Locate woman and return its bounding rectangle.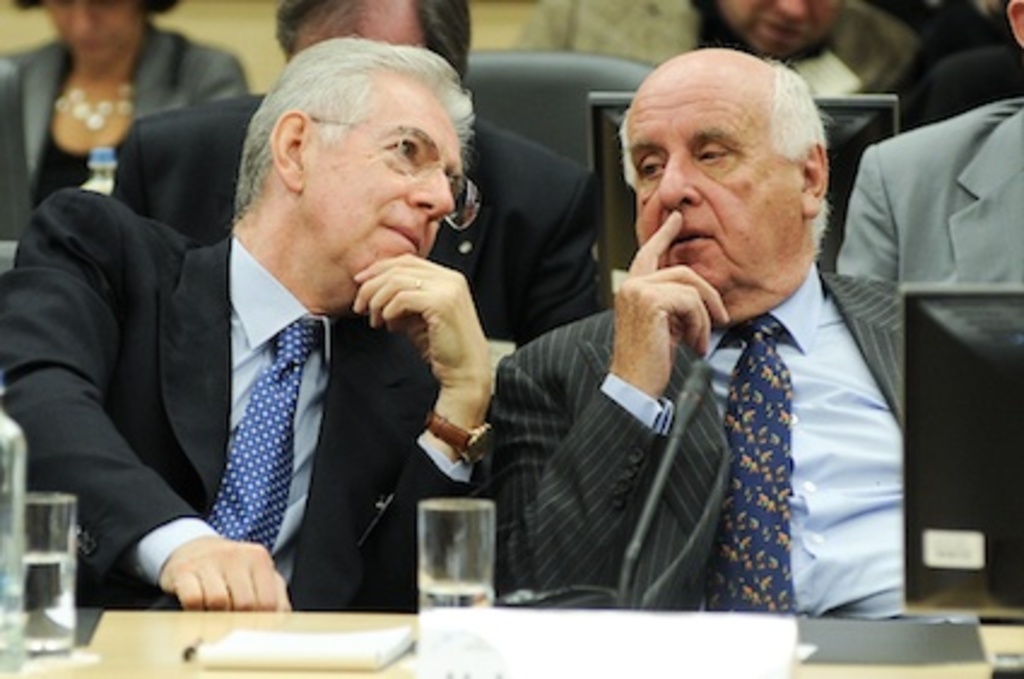
Rect(0, 0, 241, 238).
